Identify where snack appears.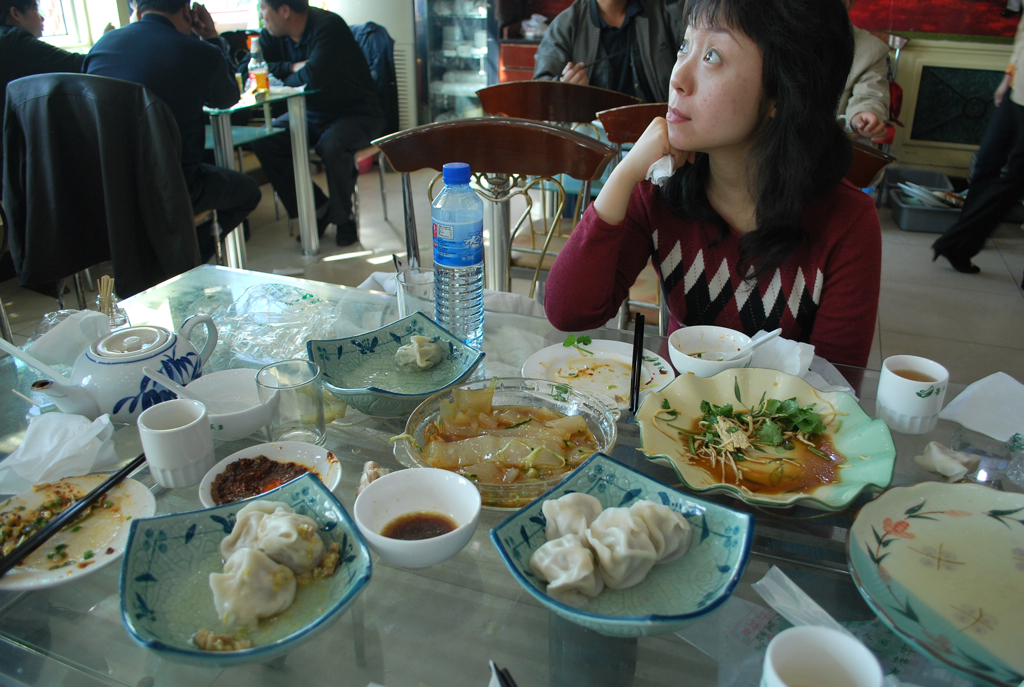
Appears at bbox=(237, 504, 293, 520).
